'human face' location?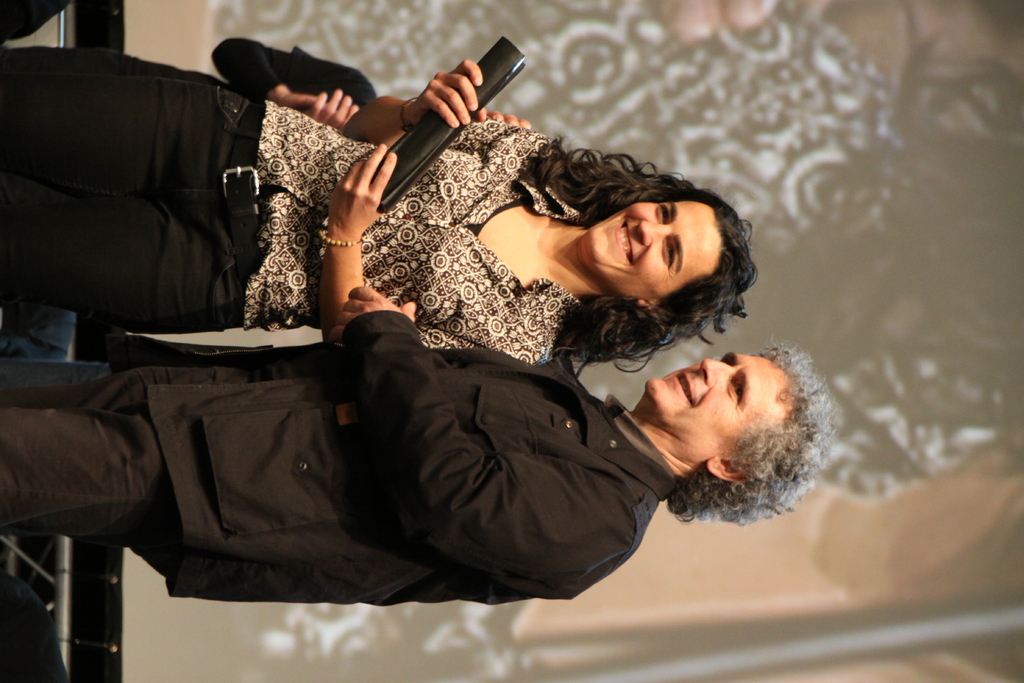
(645, 352, 795, 458)
